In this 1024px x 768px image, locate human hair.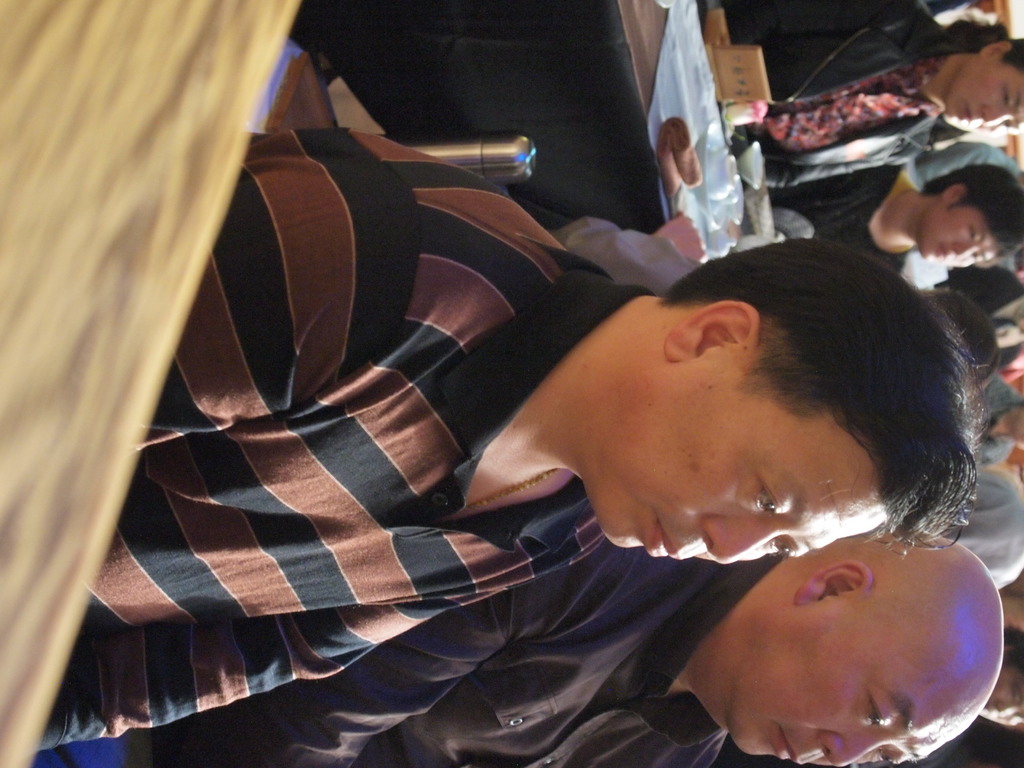
Bounding box: (left=948, top=22, right=1023, bottom=73).
